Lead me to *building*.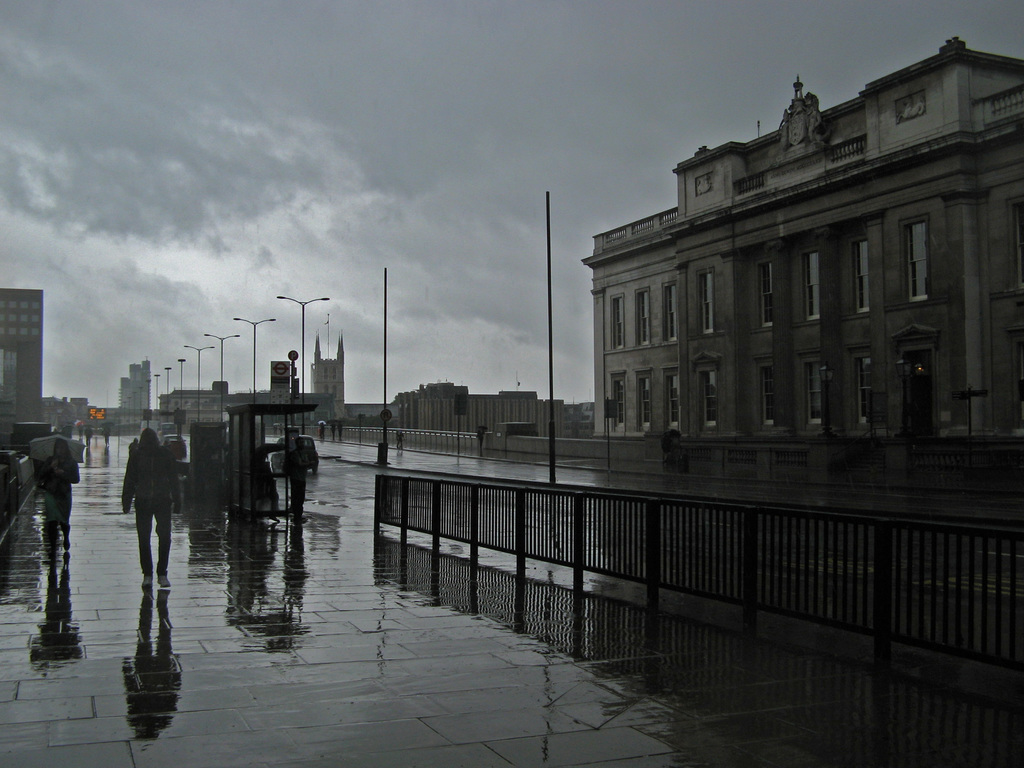
Lead to 575, 36, 1023, 438.
